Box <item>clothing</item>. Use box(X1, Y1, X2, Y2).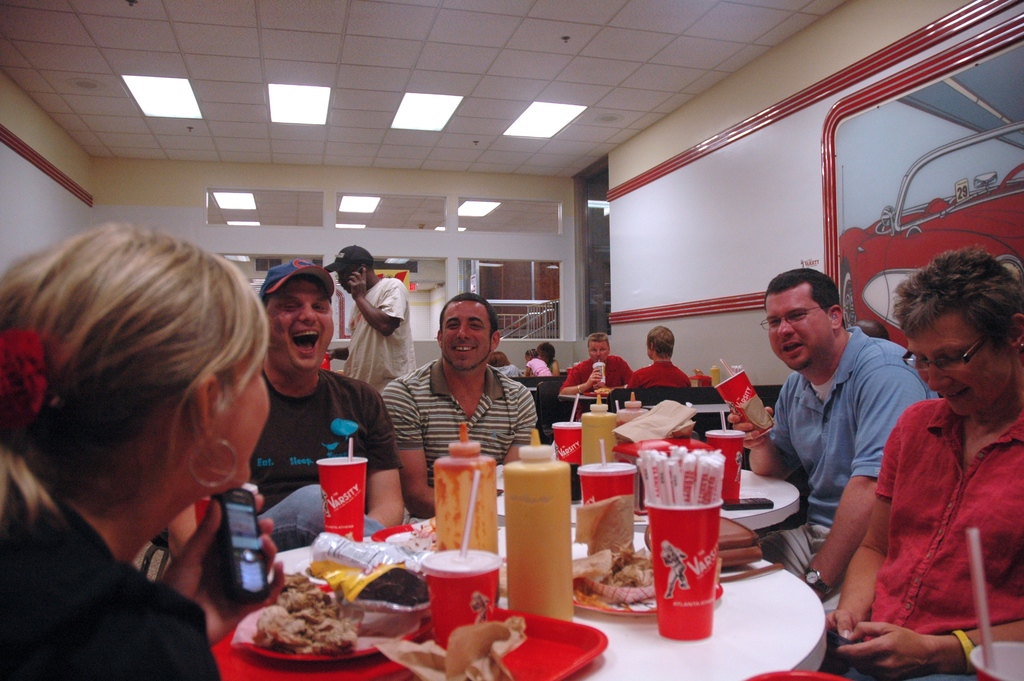
box(758, 319, 937, 580).
